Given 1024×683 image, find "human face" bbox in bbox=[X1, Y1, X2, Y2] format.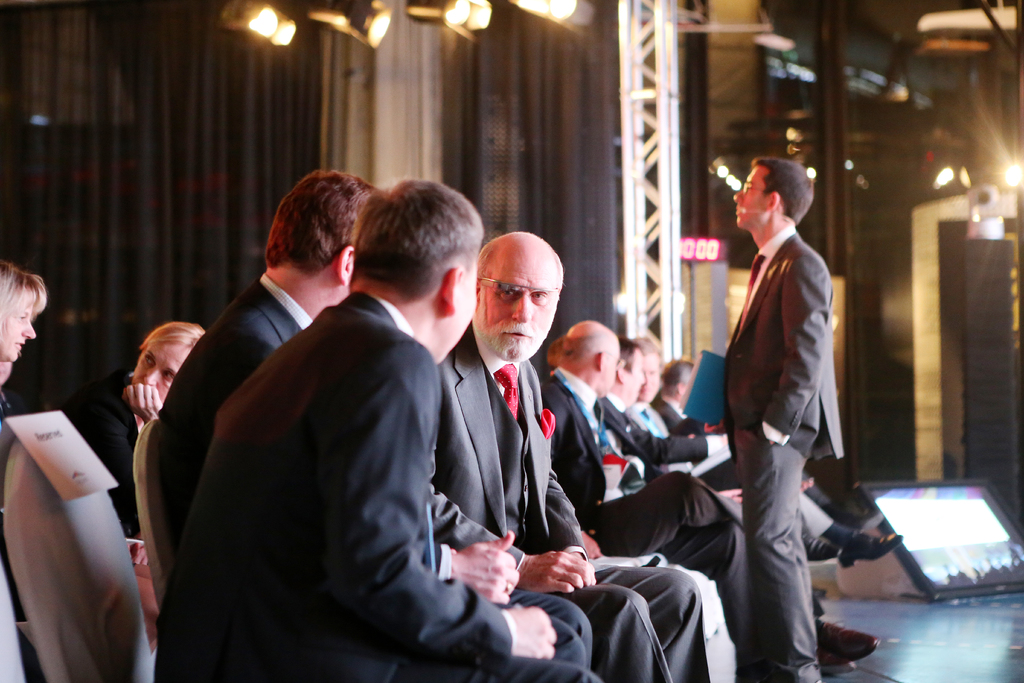
bbox=[483, 259, 554, 362].
